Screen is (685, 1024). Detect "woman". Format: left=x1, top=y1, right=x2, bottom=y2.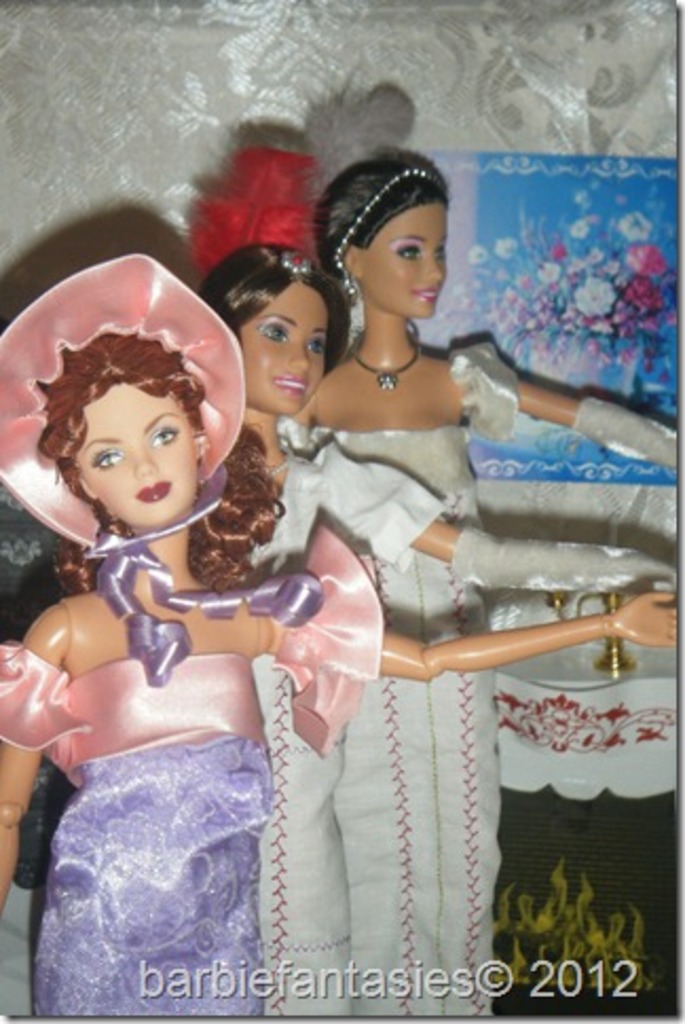
left=294, top=152, right=683, bottom=1022.
